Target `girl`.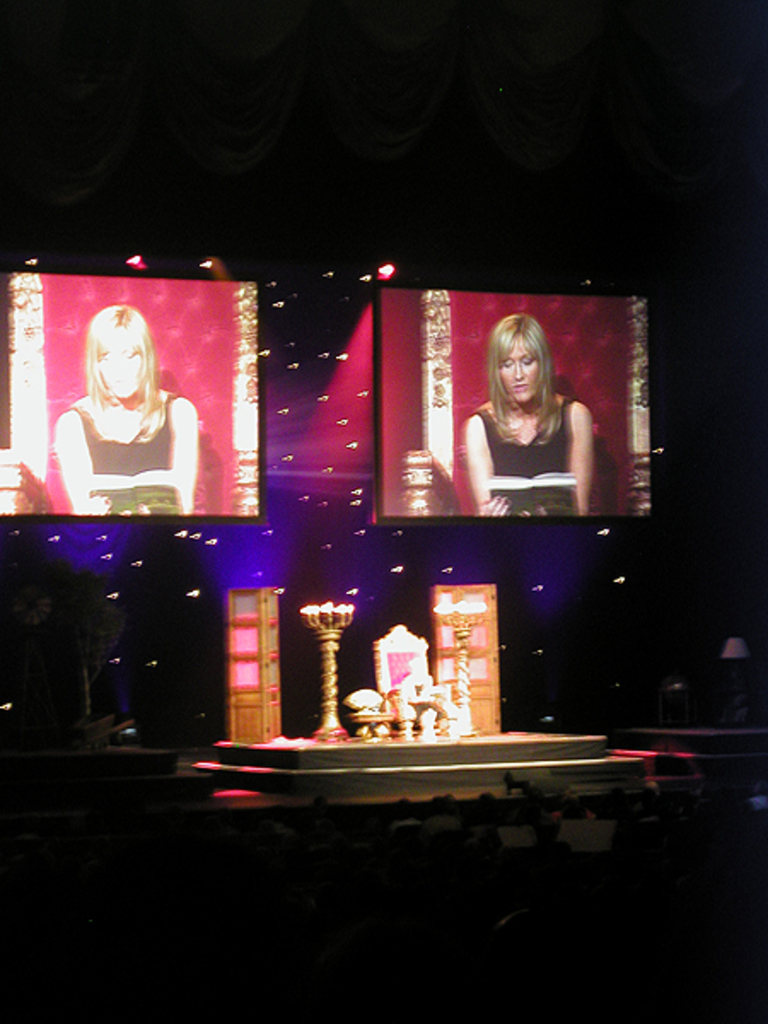
Target region: <bbox>466, 316, 597, 522</bbox>.
